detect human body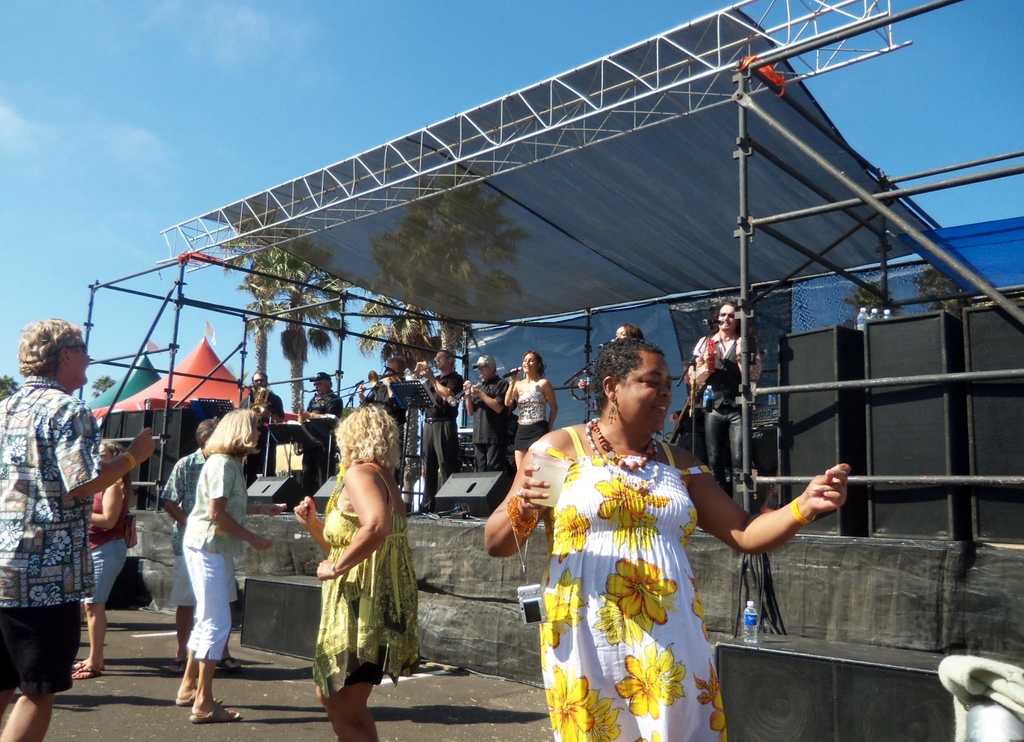
bbox=(483, 417, 851, 741)
